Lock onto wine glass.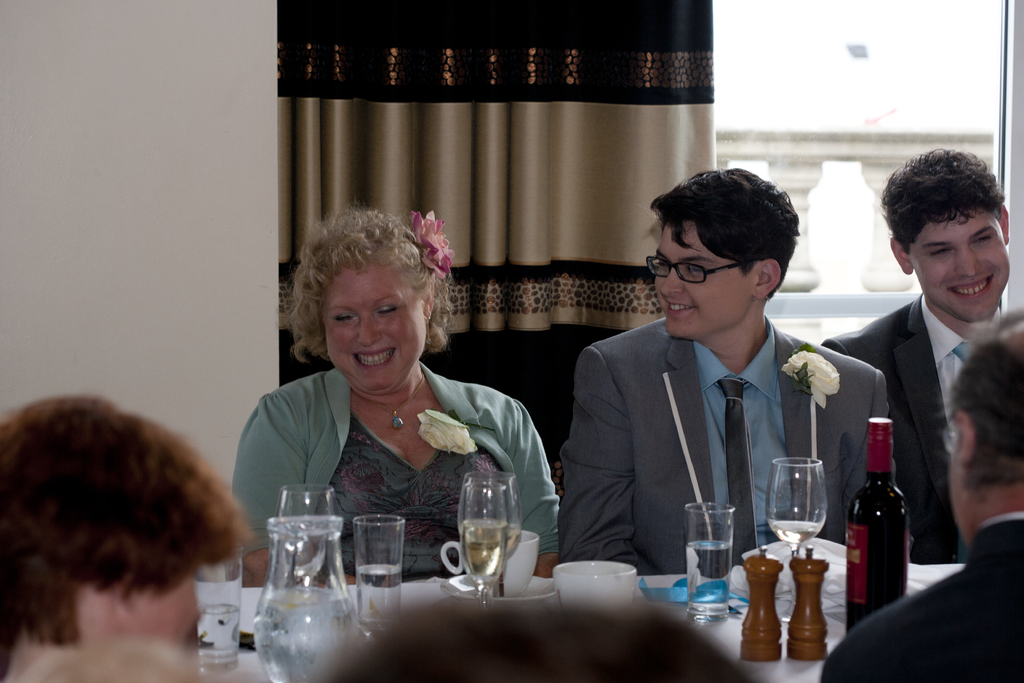
Locked: 461, 489, 508, 605.
